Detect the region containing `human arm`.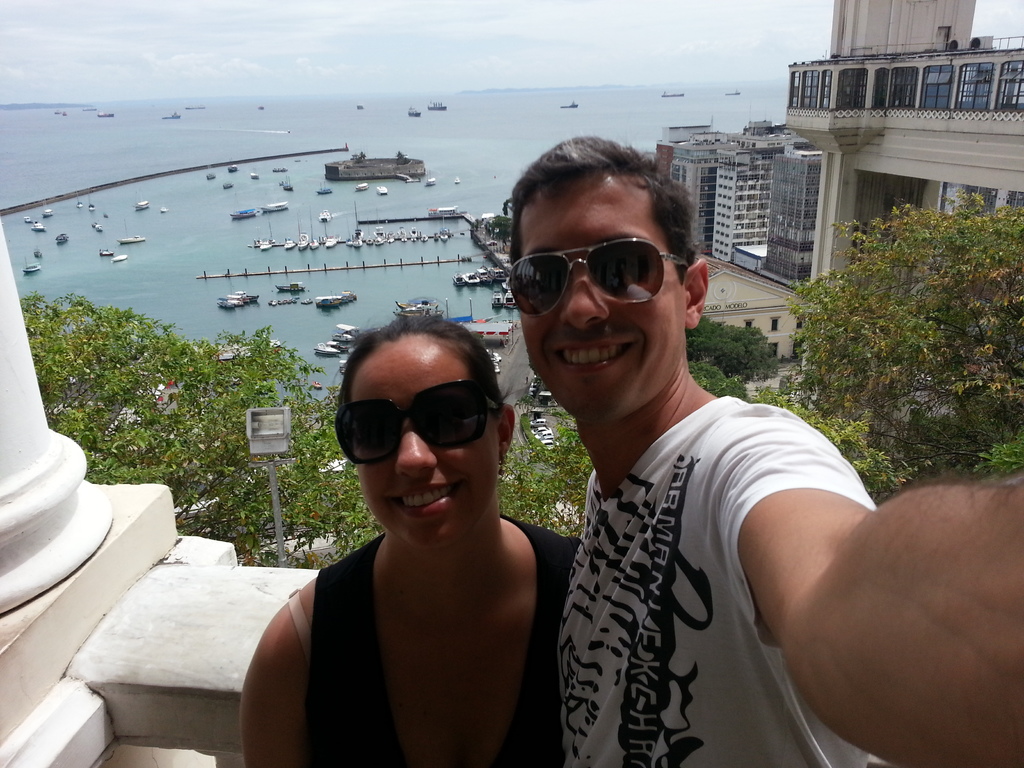
[241,609,316,767].
